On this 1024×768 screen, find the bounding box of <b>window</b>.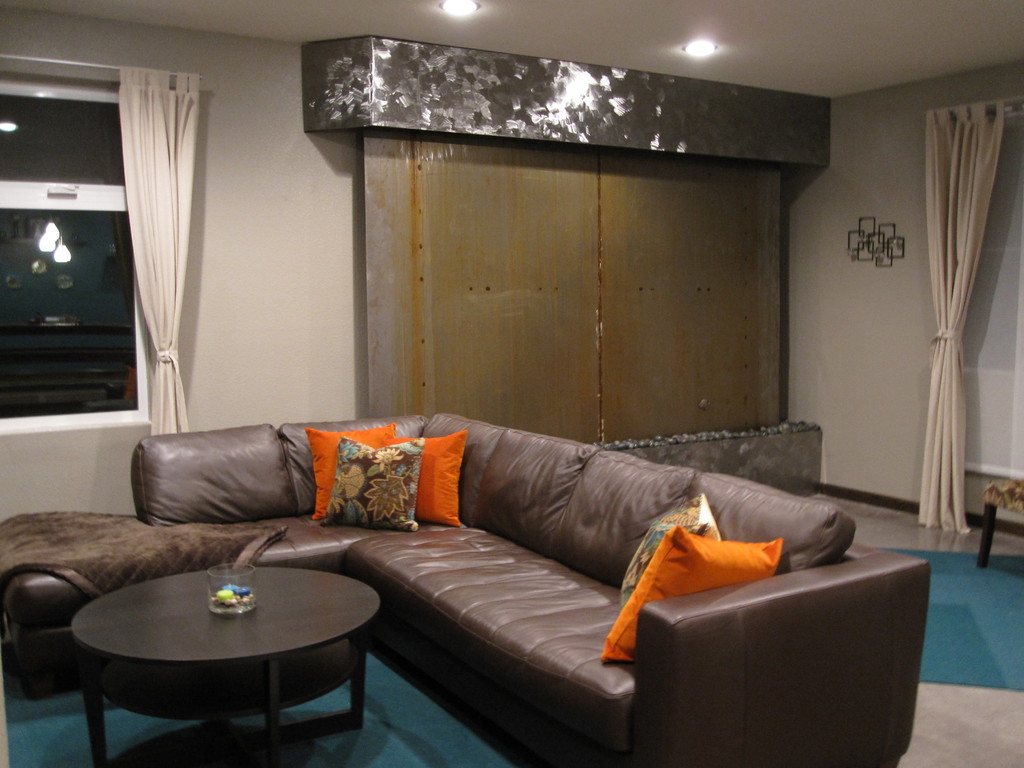
Bounding box: bbox=(0, 68, 157, 439).
